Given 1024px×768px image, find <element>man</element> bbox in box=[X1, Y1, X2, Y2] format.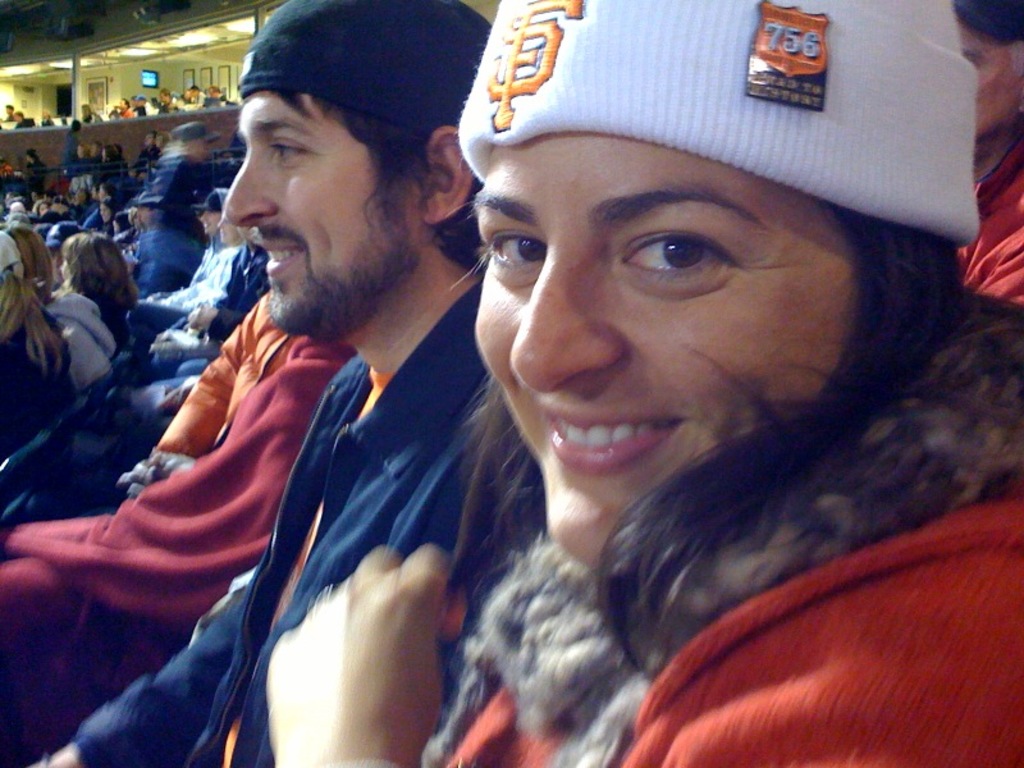
box=[12, 110, 37, 127].
